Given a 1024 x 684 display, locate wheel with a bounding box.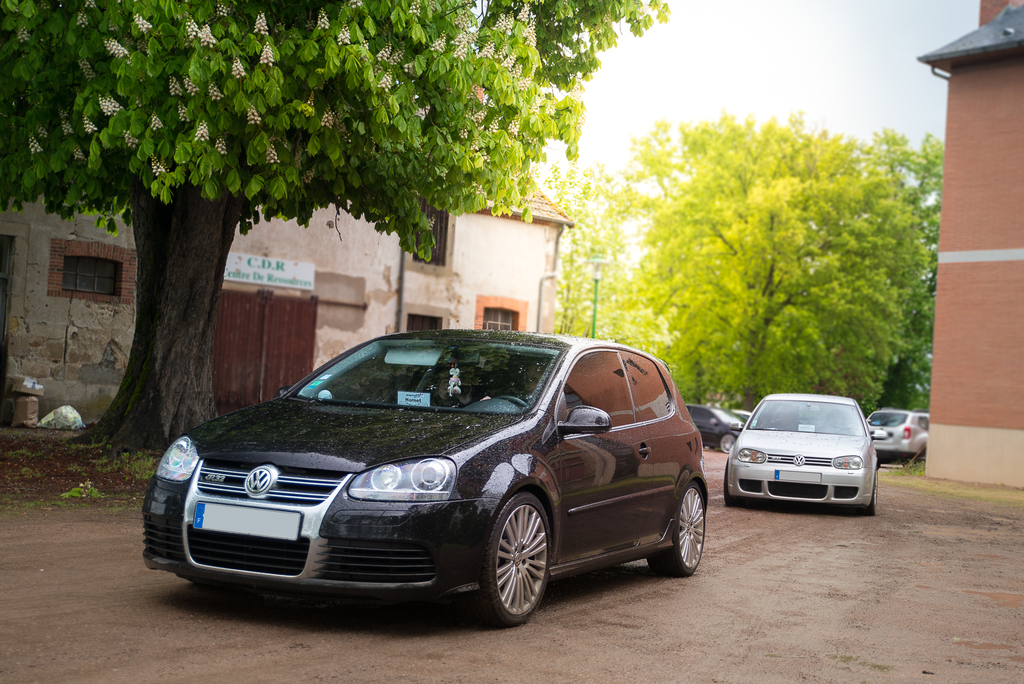
Located: [x1=646, y1=477, x2=705, y2=574].
